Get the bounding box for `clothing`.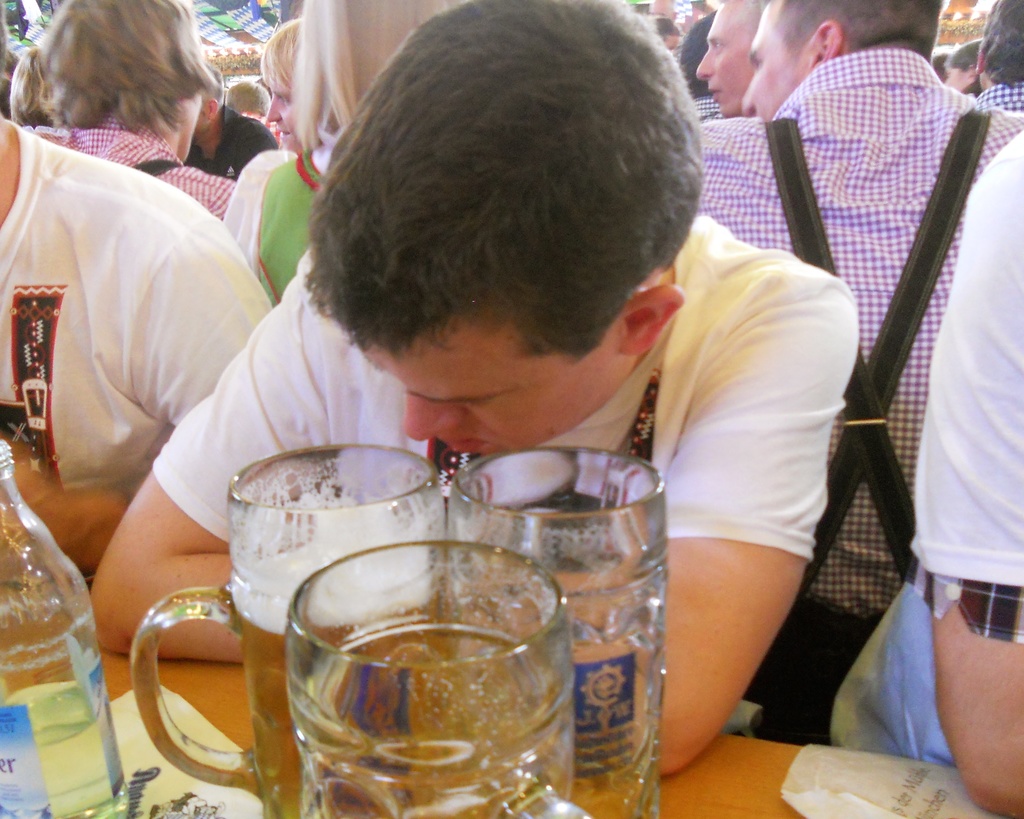
(243, 107, 278, 134).
